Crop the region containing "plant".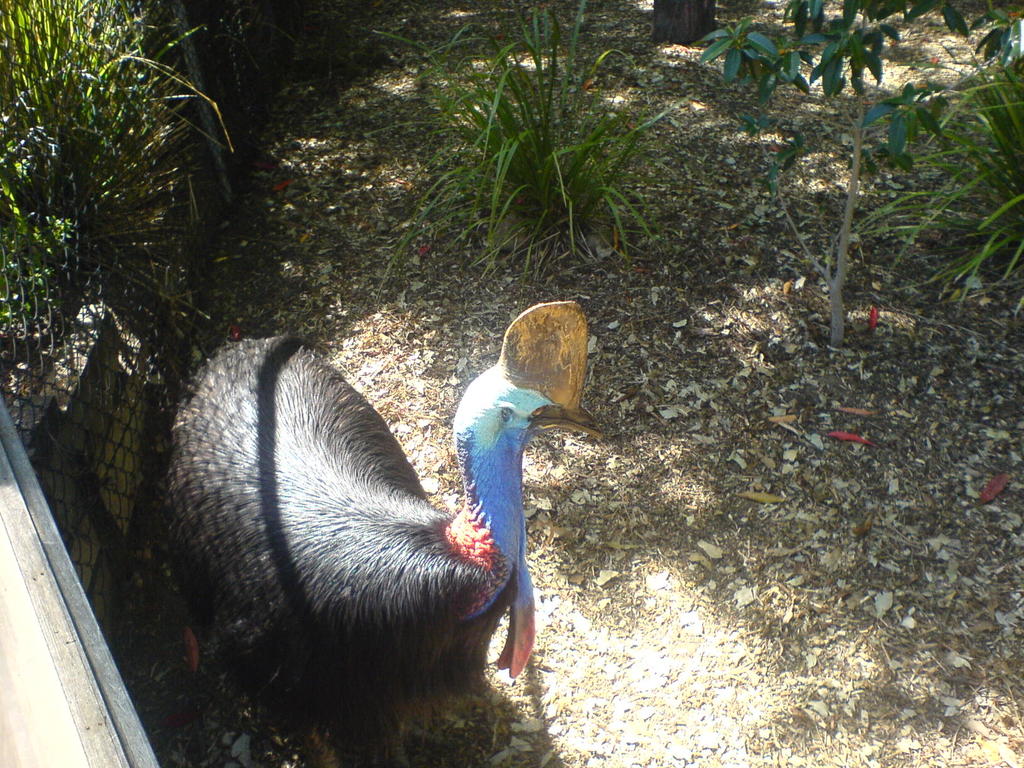
Crop region: 854,27,1023,321.
